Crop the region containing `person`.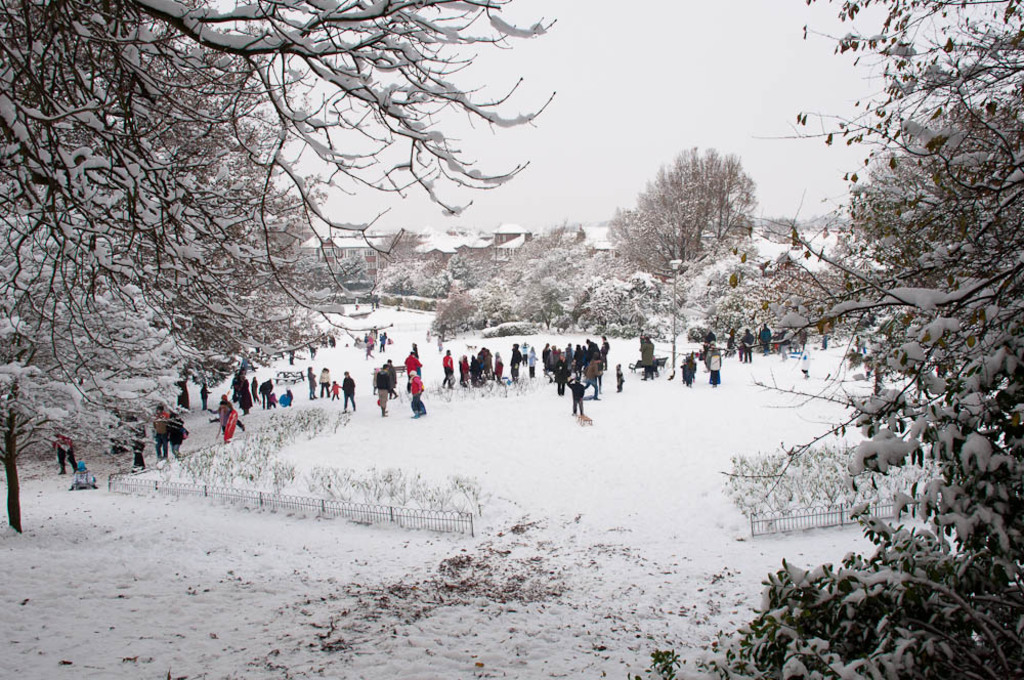
Crop region: box=[697, 347, 724, 382].
